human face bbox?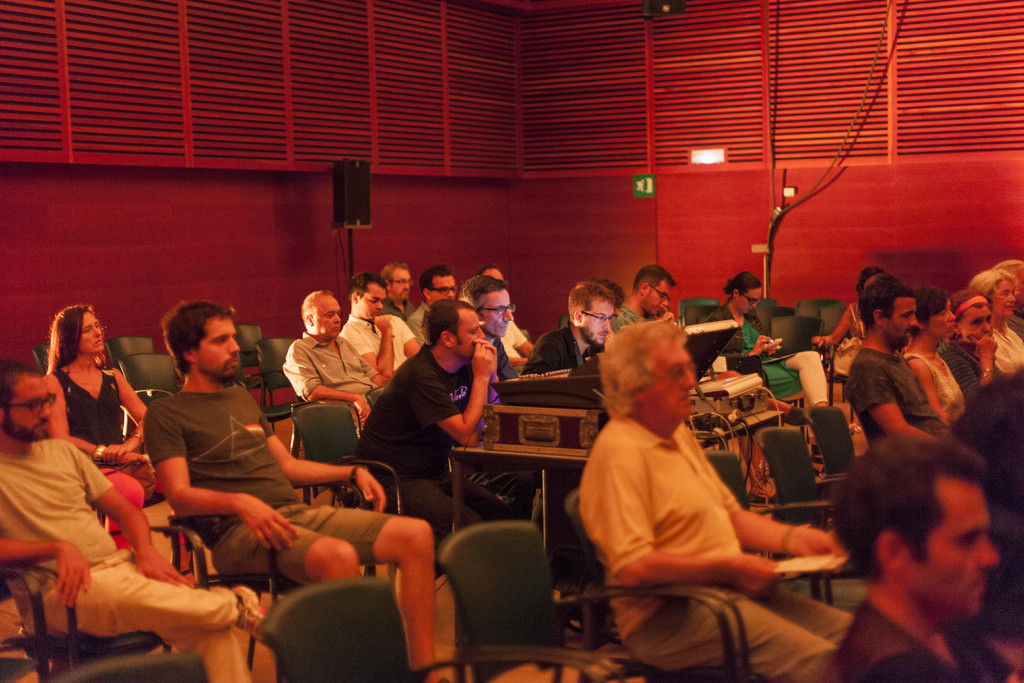
l=80, t=315, r=105, b=356
